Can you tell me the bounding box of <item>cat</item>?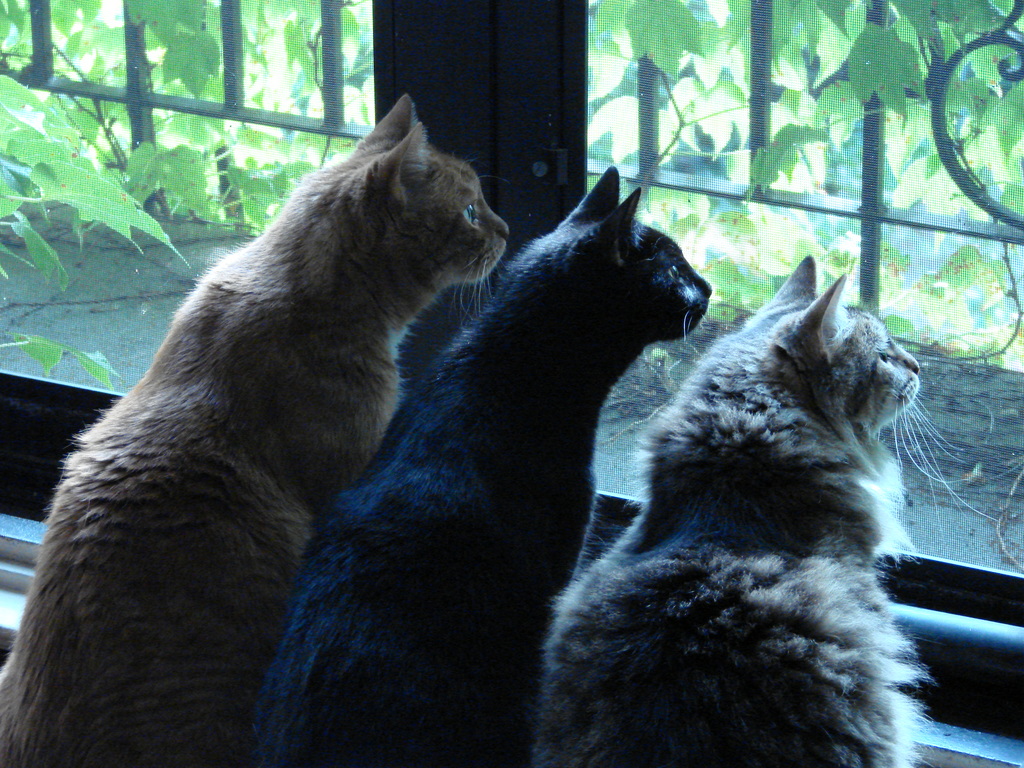
select_region(254, 166, 713, 767).
